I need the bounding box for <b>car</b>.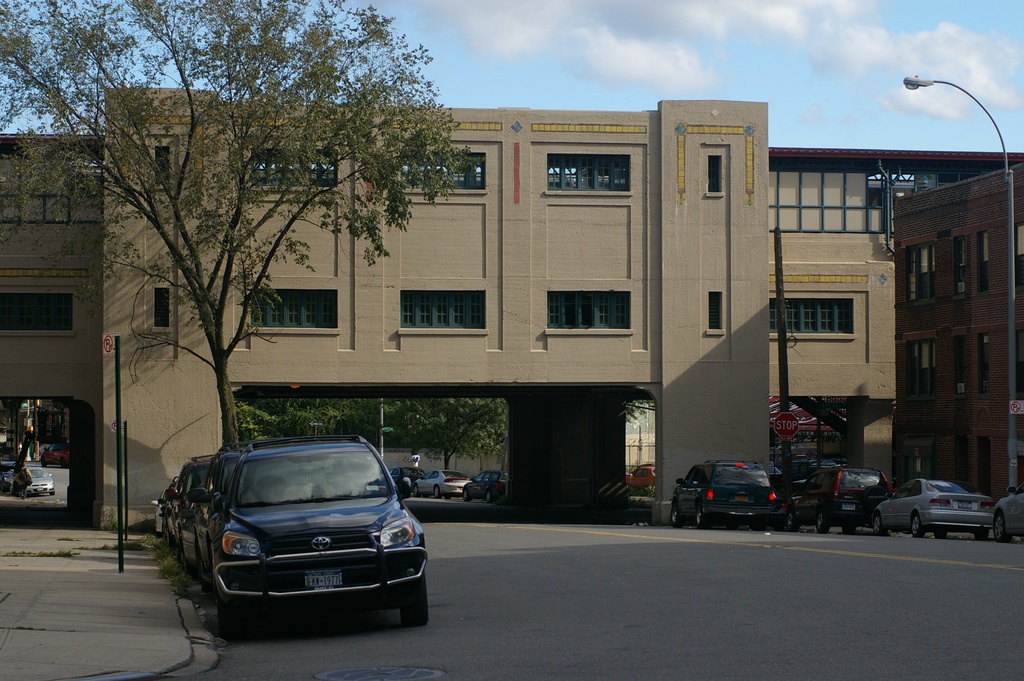
Here it is: Rect(669, 459, 777, 530).
